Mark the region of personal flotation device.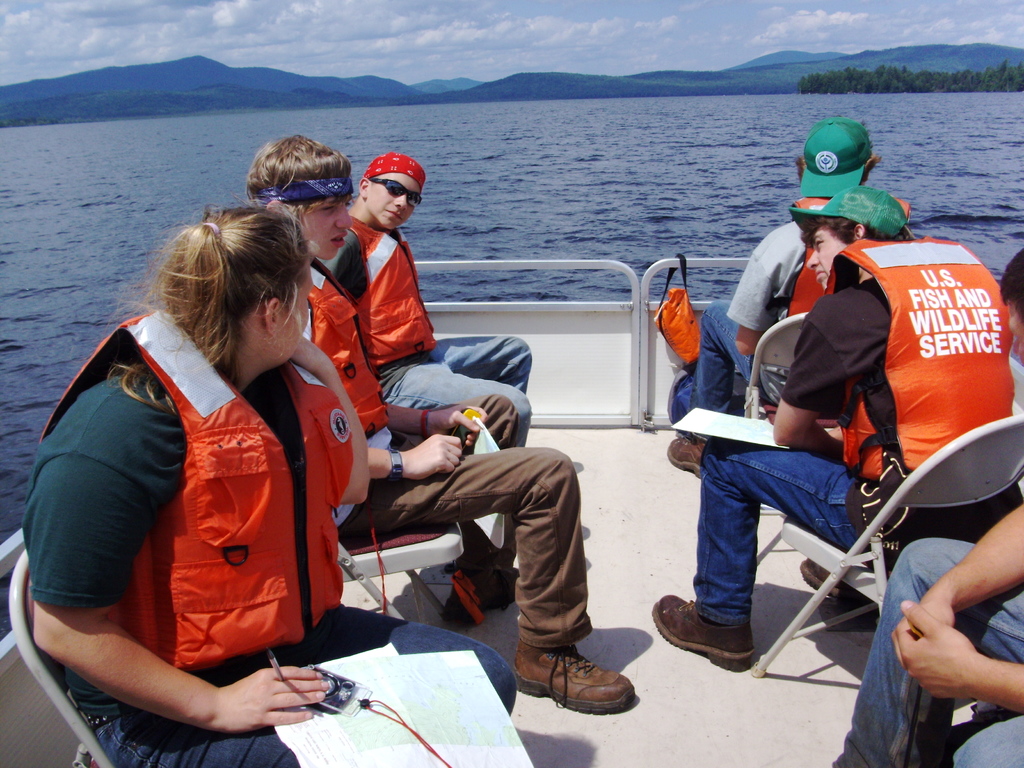
Region: 306:260:393:436.
